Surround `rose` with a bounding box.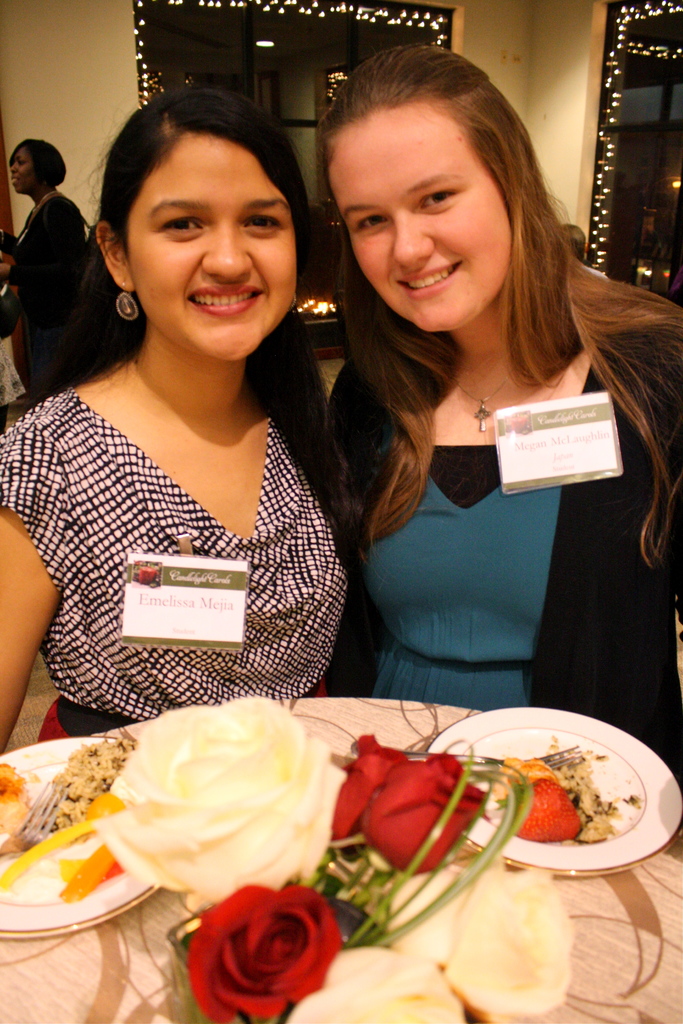
detection(386, 847, 575, 1023).
